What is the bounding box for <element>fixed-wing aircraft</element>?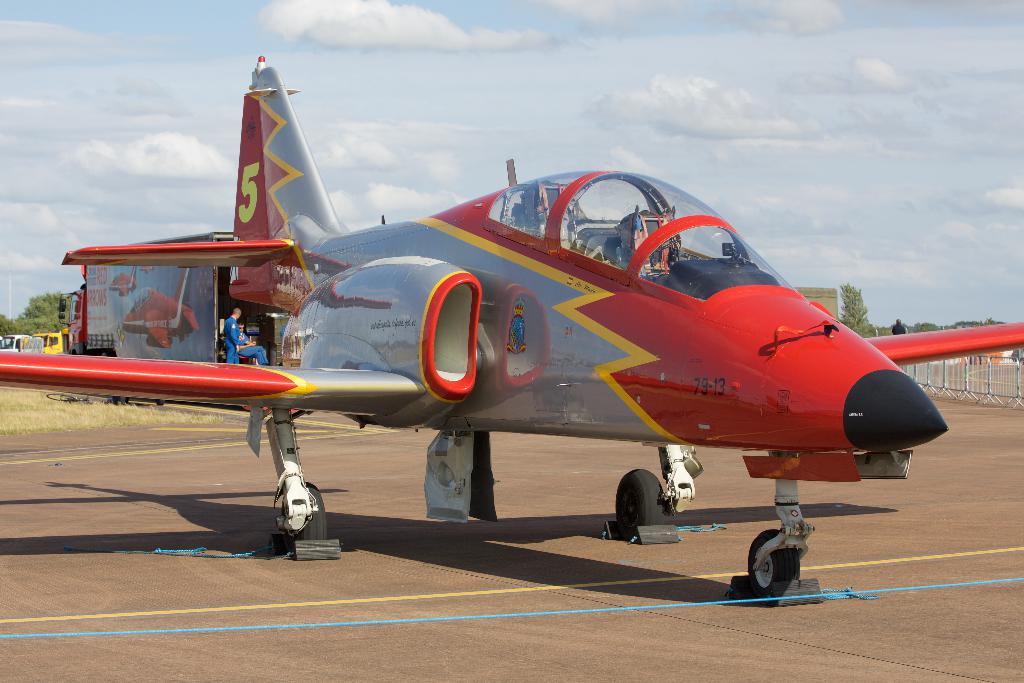
box=[0, 53, 1023, 599].
